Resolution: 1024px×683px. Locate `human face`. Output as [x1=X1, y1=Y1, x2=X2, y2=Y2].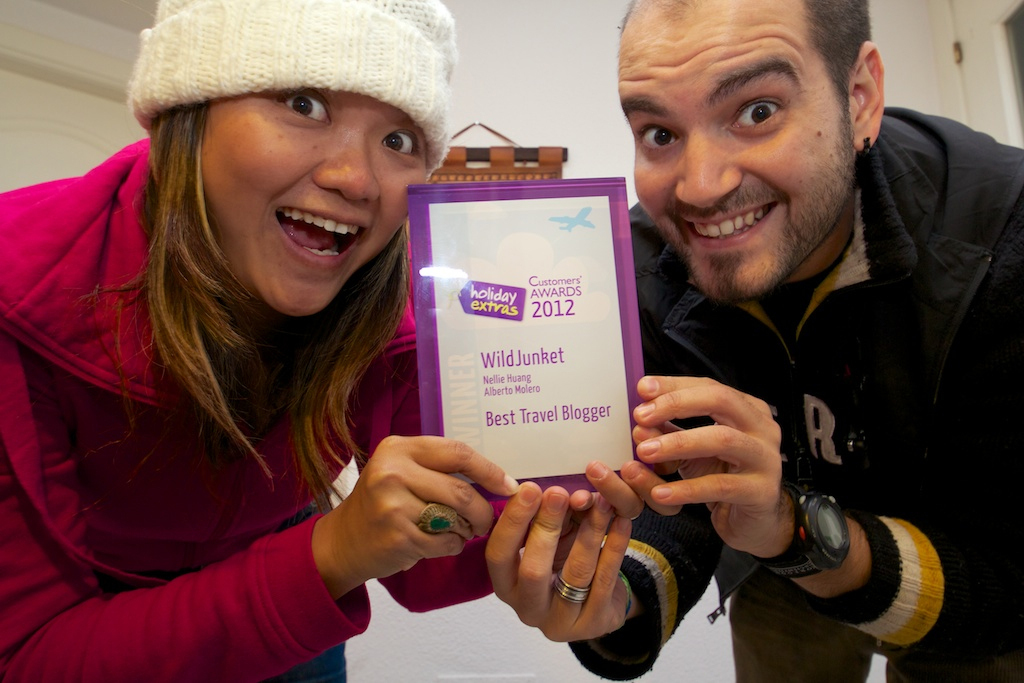
[x1=615, y1=12, x2=856, y2=304].
